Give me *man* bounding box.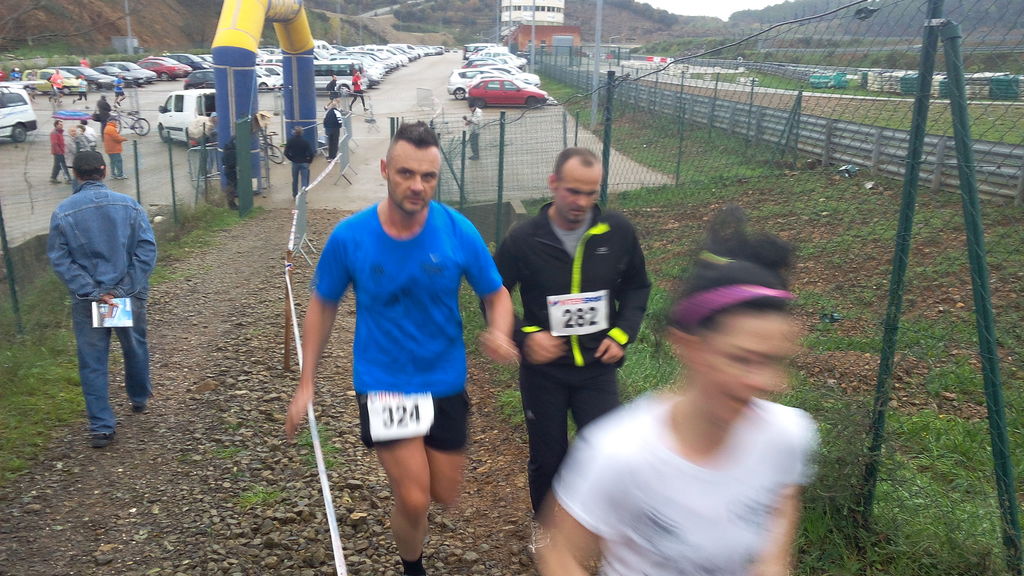
locate(471, 109, 477, 152).
